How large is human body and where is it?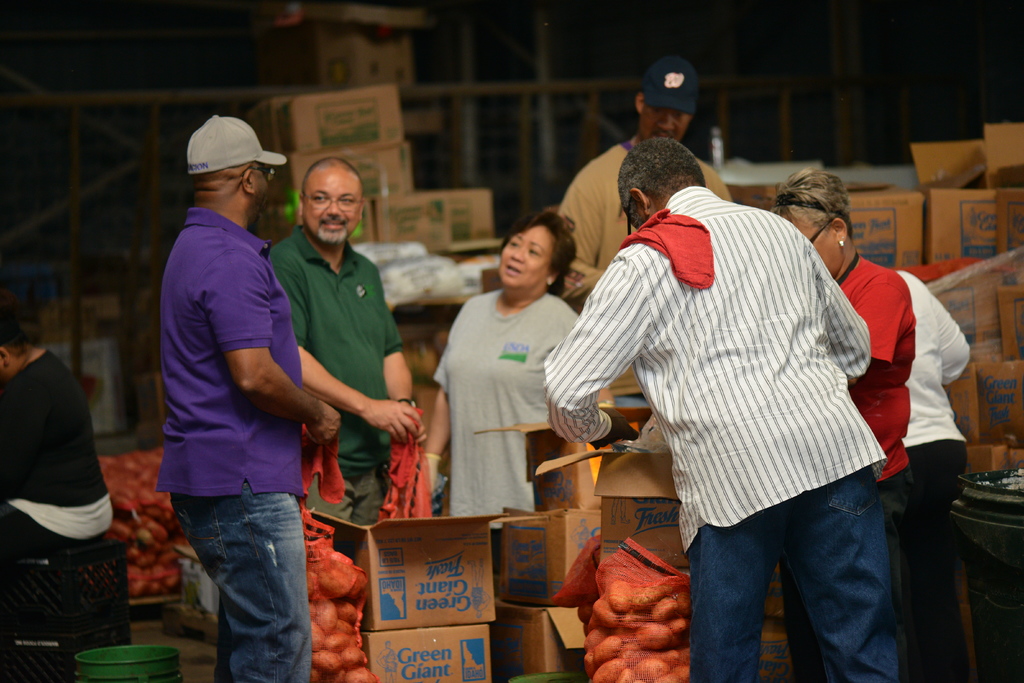
Bounding box: bbox=[268, 219, 429, 529].
